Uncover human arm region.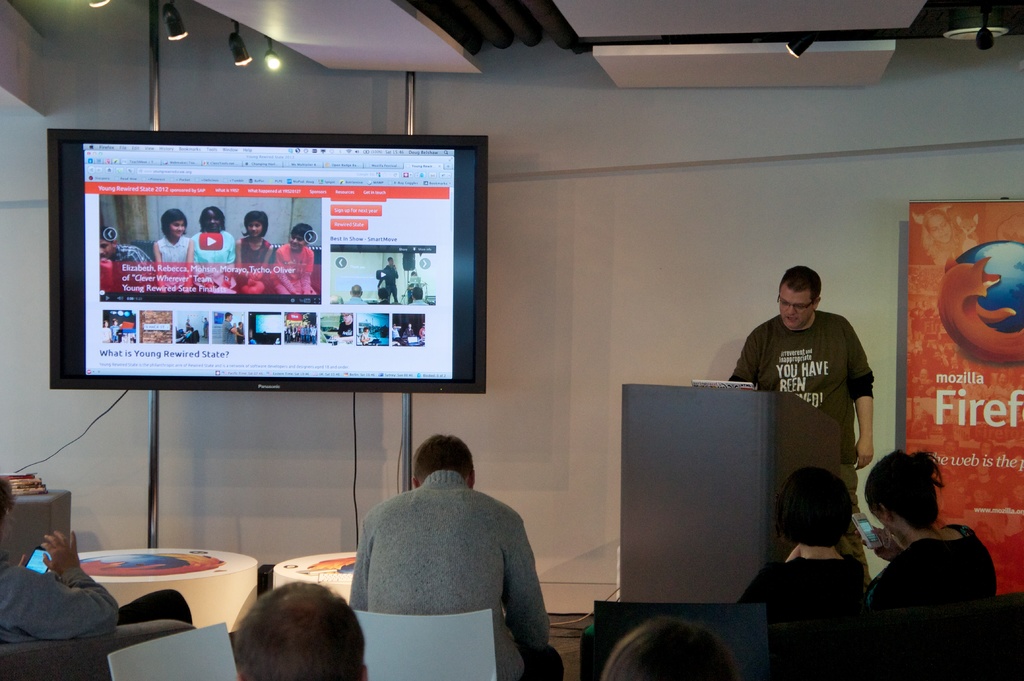
Uncovered: 495 515 549 657.
